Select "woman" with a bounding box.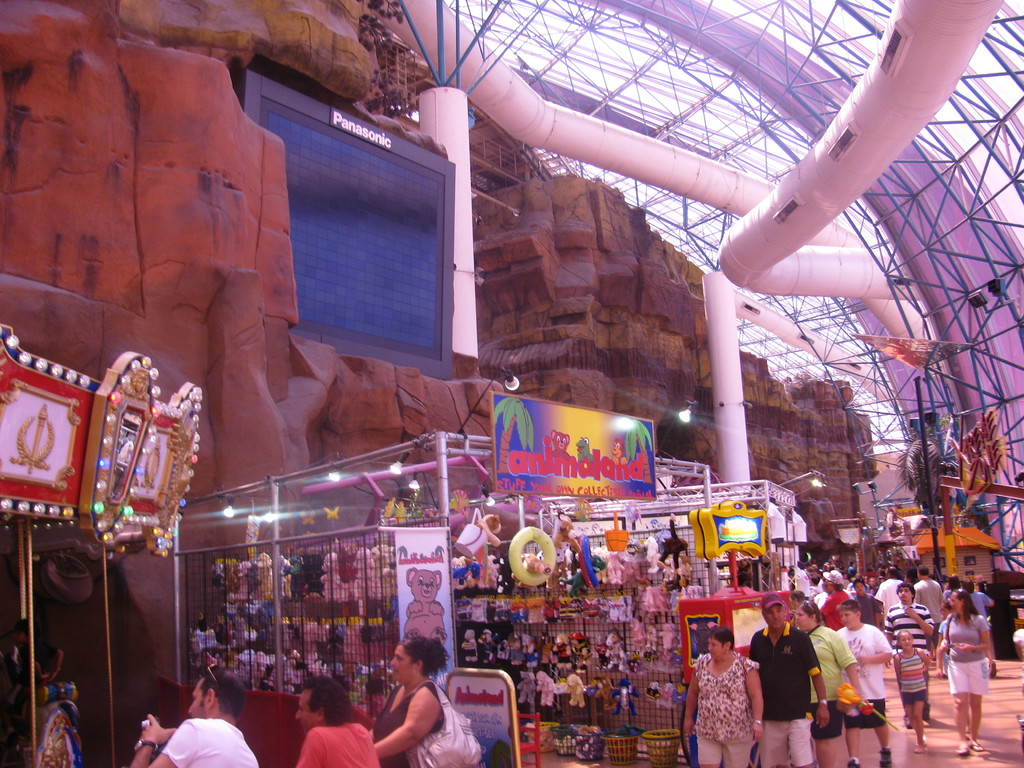
bbox=[364, 646, 455, 767].
